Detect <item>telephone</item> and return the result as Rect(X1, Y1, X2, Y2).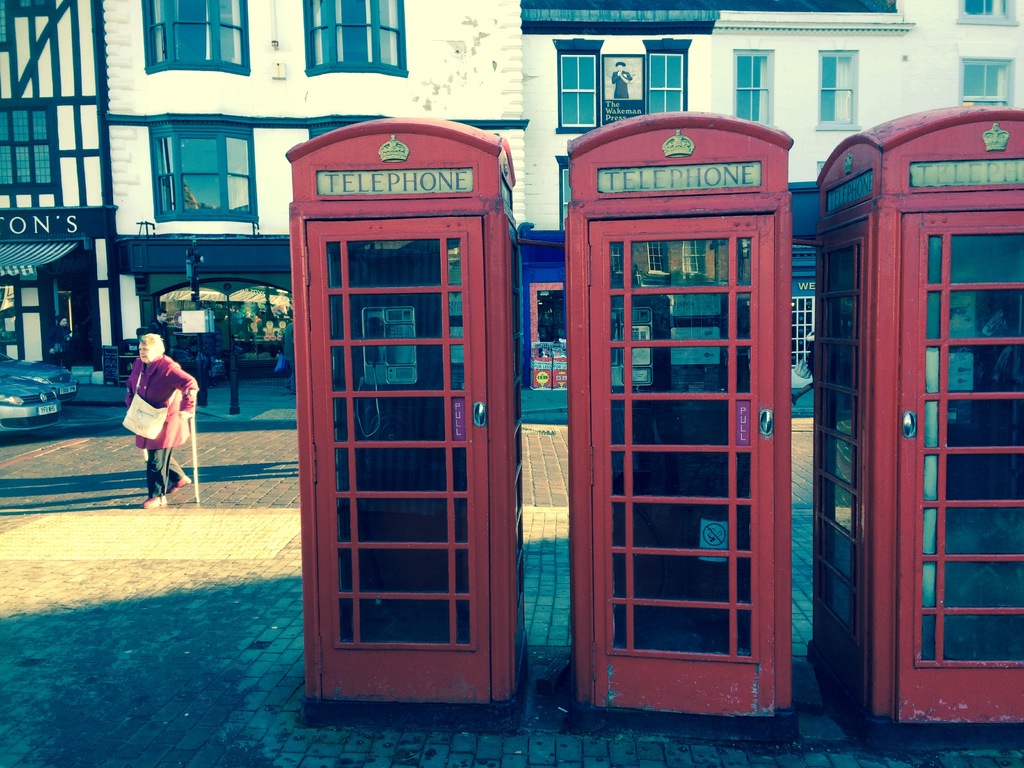
Rect(609, 305, 660, 400).
